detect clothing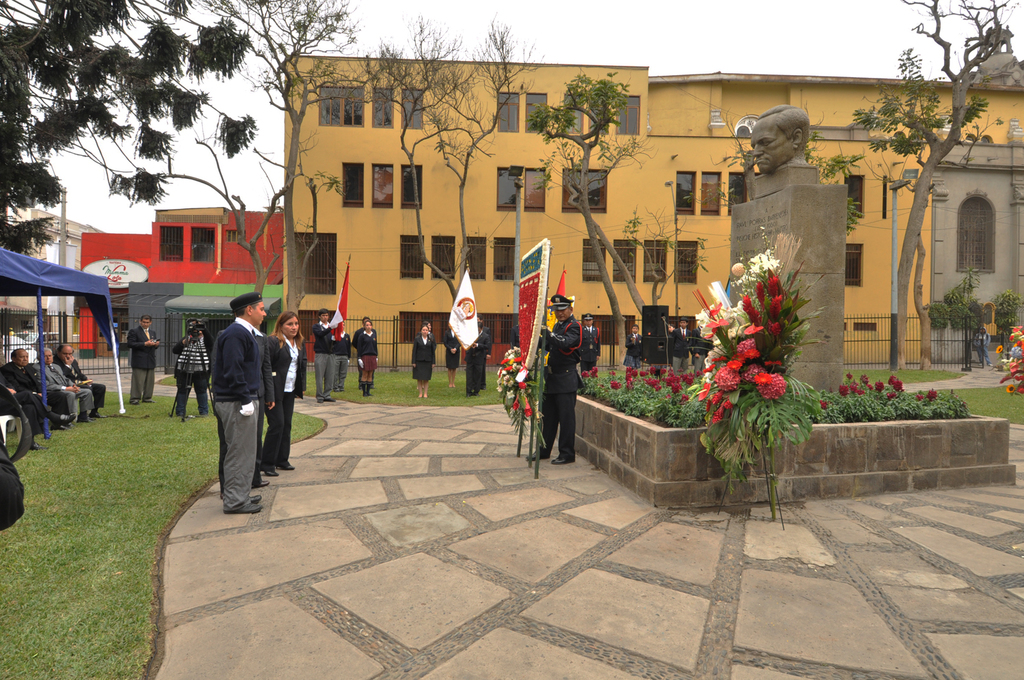
box=[692, 332, 719, 367]
